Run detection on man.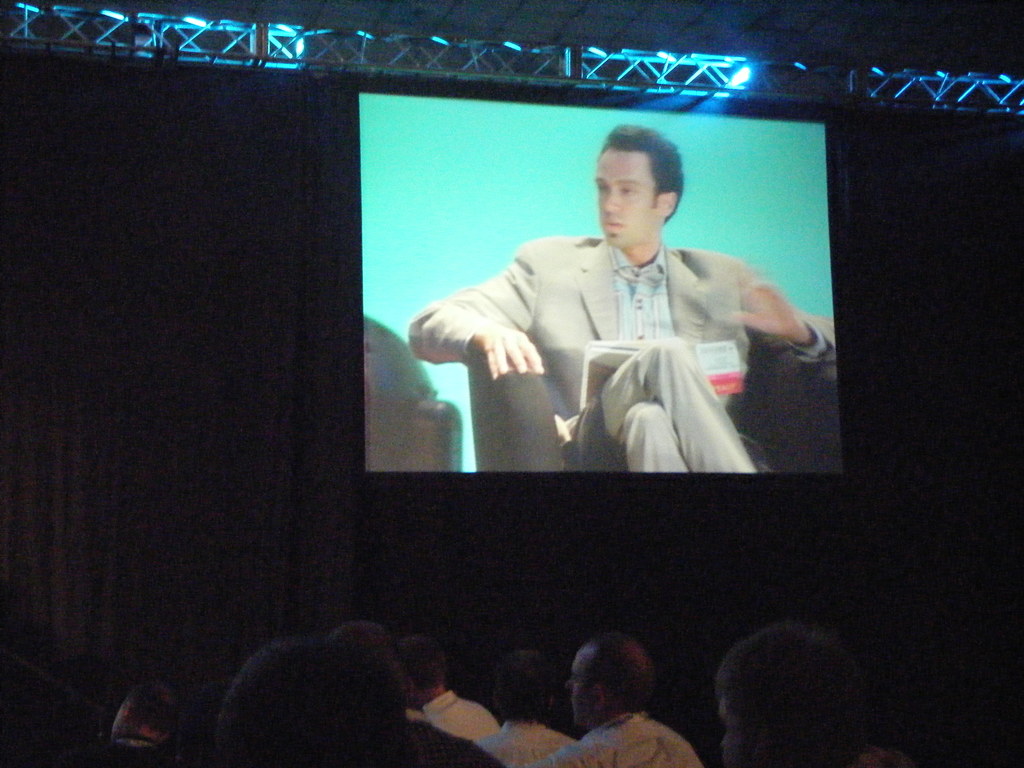
Result: left=445, top=159, right=807, bottom=484.
